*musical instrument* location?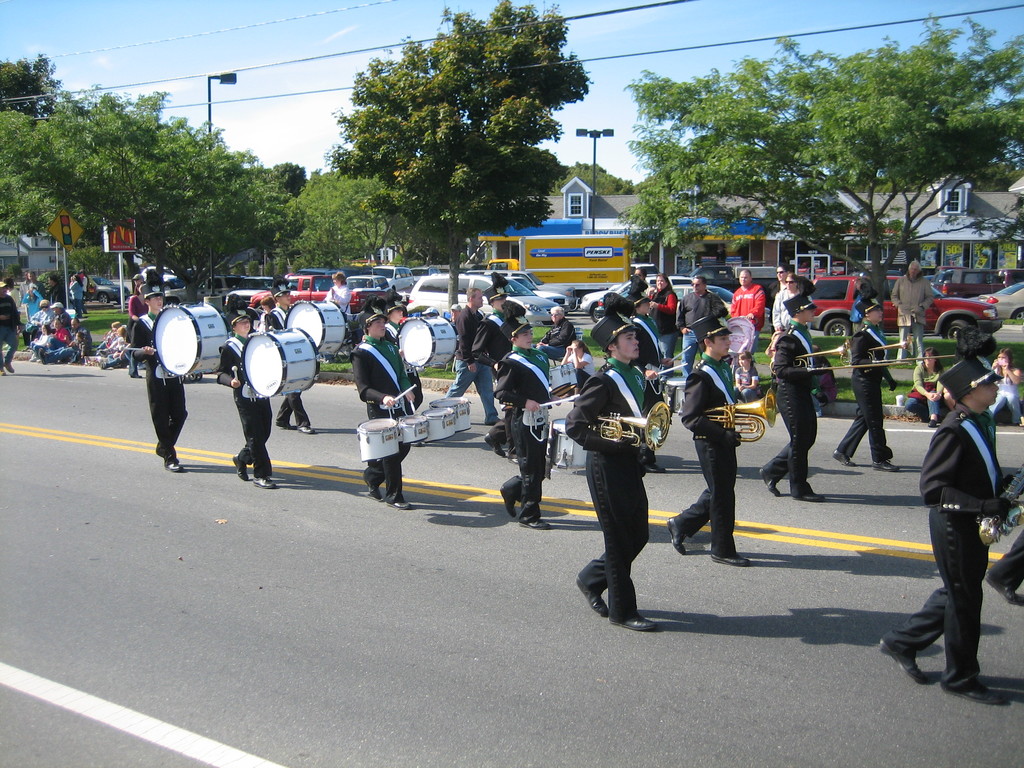
rect(397, 415, 429, 445)
